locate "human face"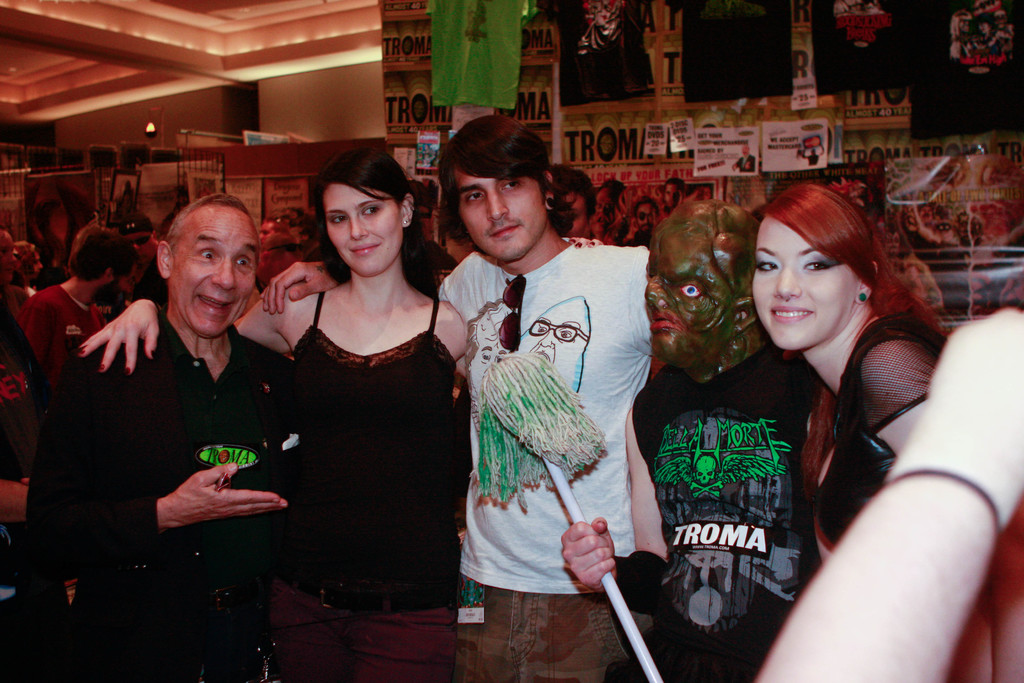
left=452, top=169, right=544, bottom=260
